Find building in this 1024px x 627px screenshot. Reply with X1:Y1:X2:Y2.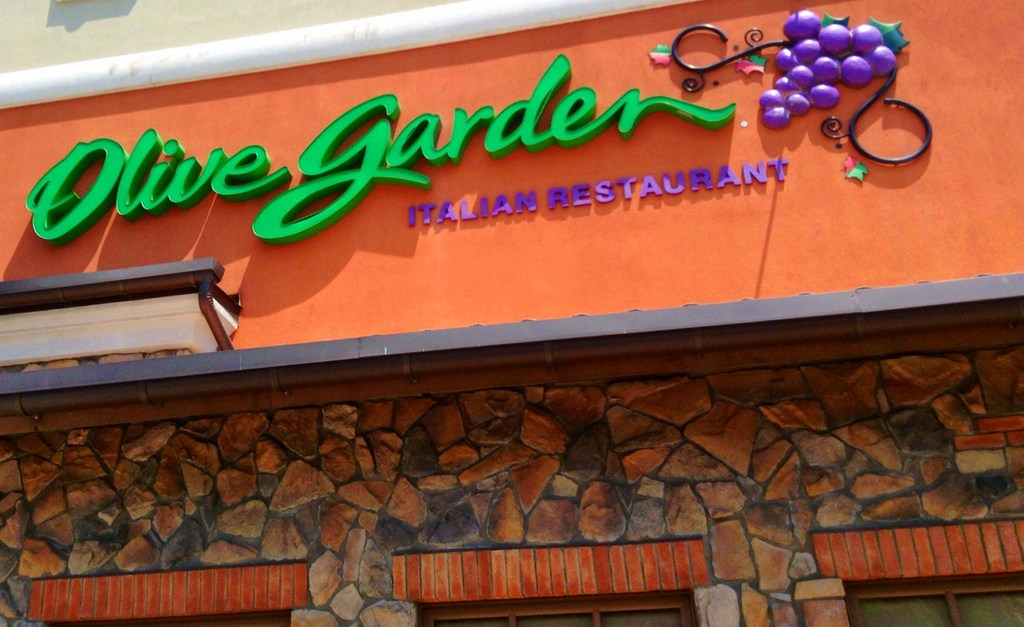
0:0:1023:626.
